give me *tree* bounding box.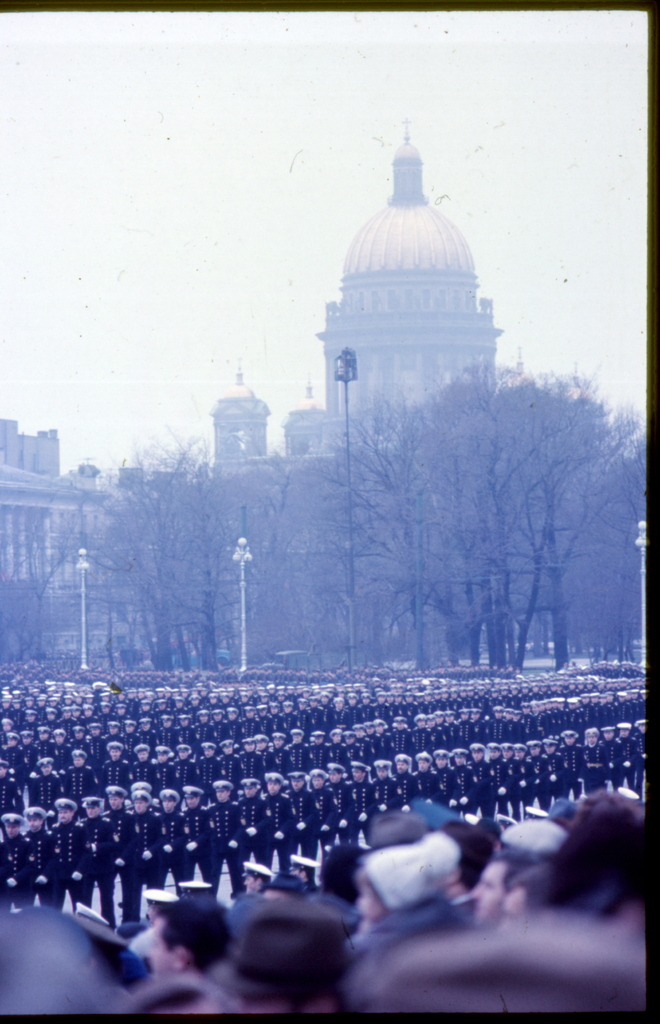
region(83, 495, 193, 679).
